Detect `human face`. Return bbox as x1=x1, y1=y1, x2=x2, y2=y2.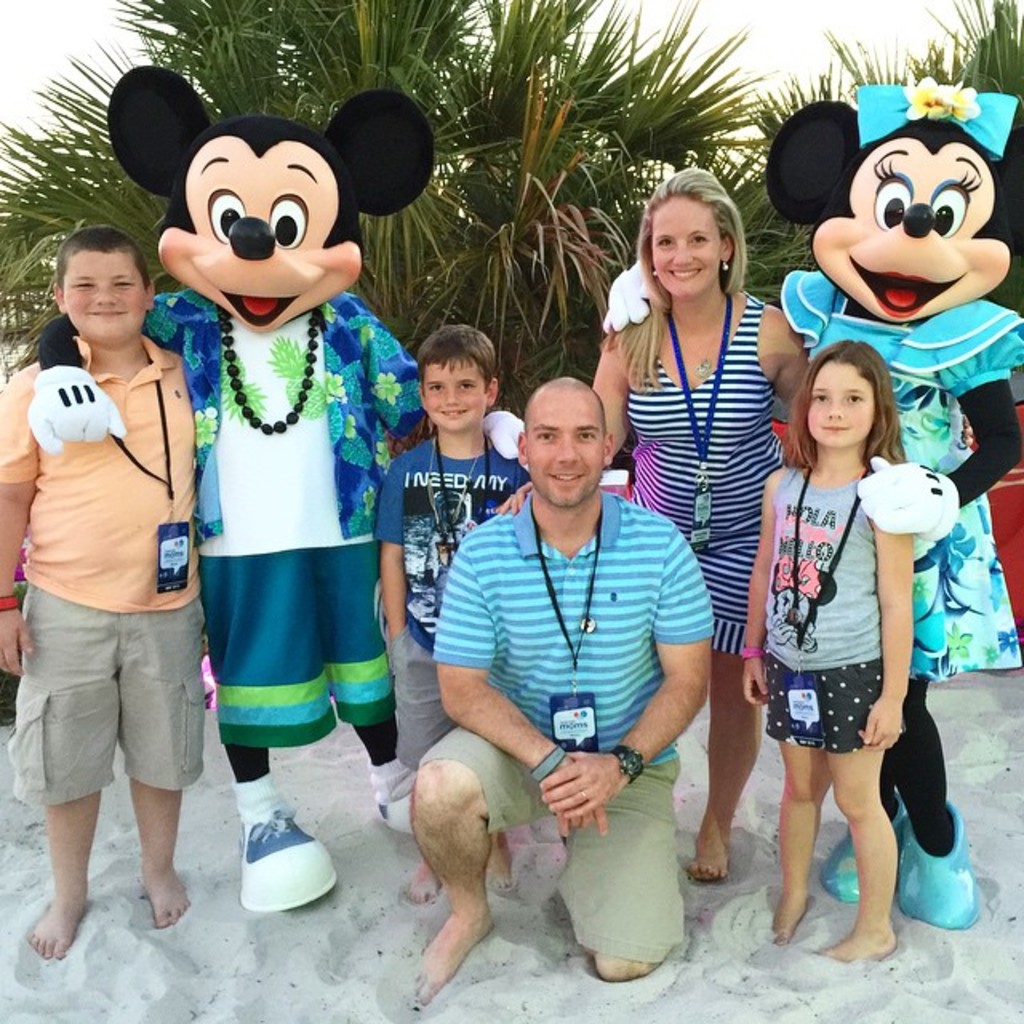
x1=64, y1=254, x2=147, y2=342.
